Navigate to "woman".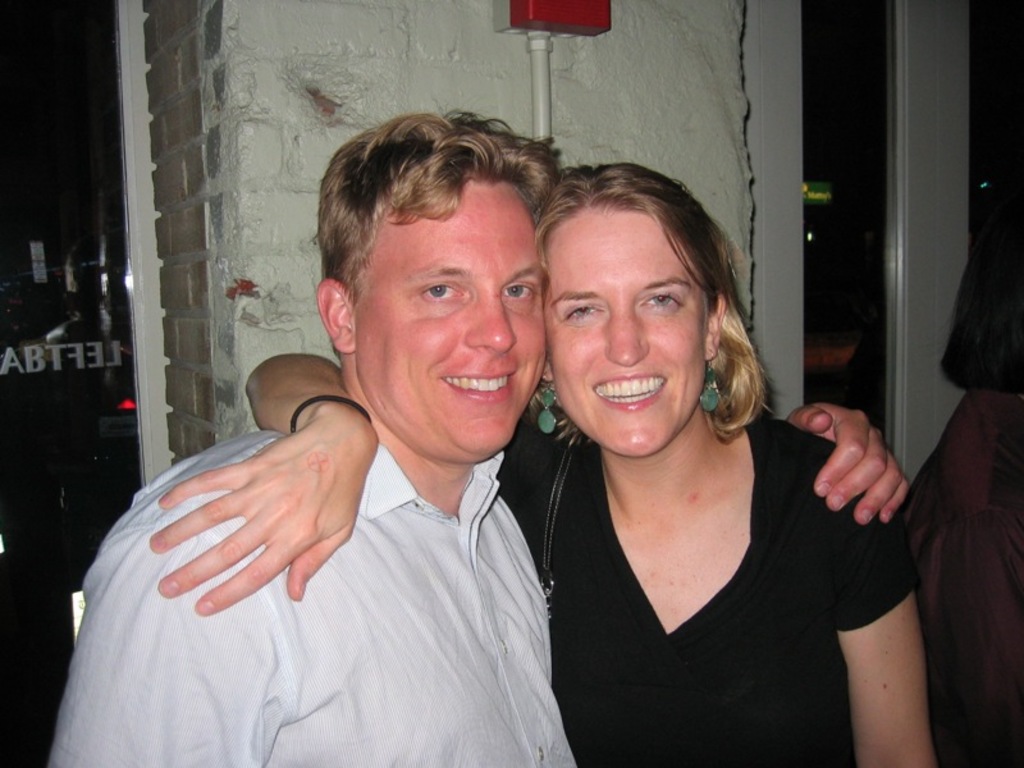
Navigation target: BBox(134, 157, 916, 764).
